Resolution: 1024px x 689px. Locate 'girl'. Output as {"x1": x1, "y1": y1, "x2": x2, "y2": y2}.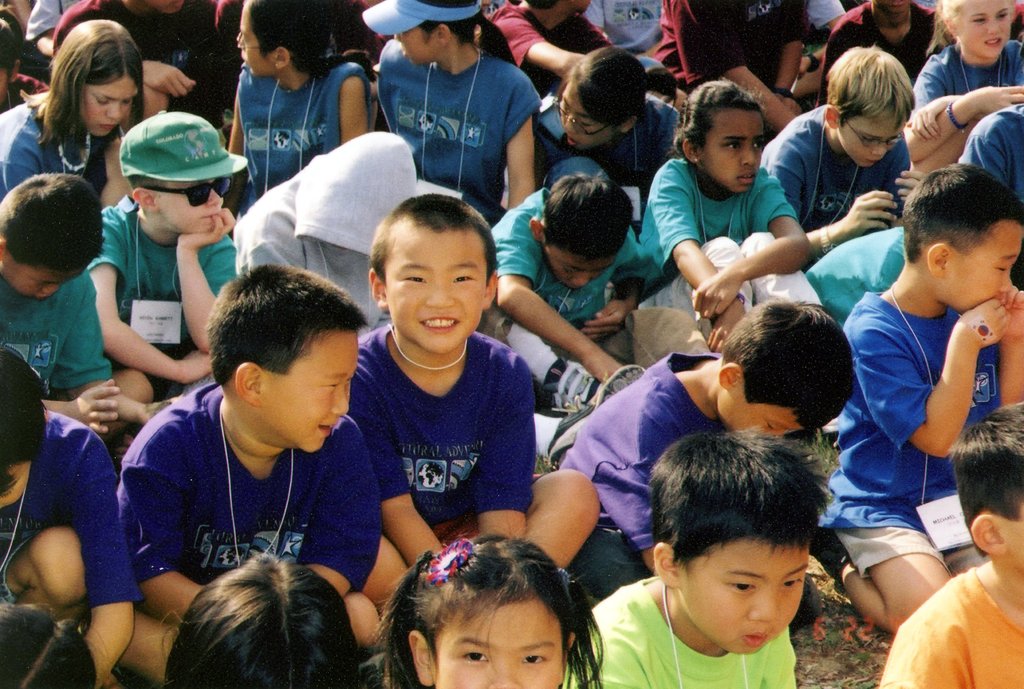
{"x1": 902, "y1": 0, "x2": 1023, "y2": 170}.
